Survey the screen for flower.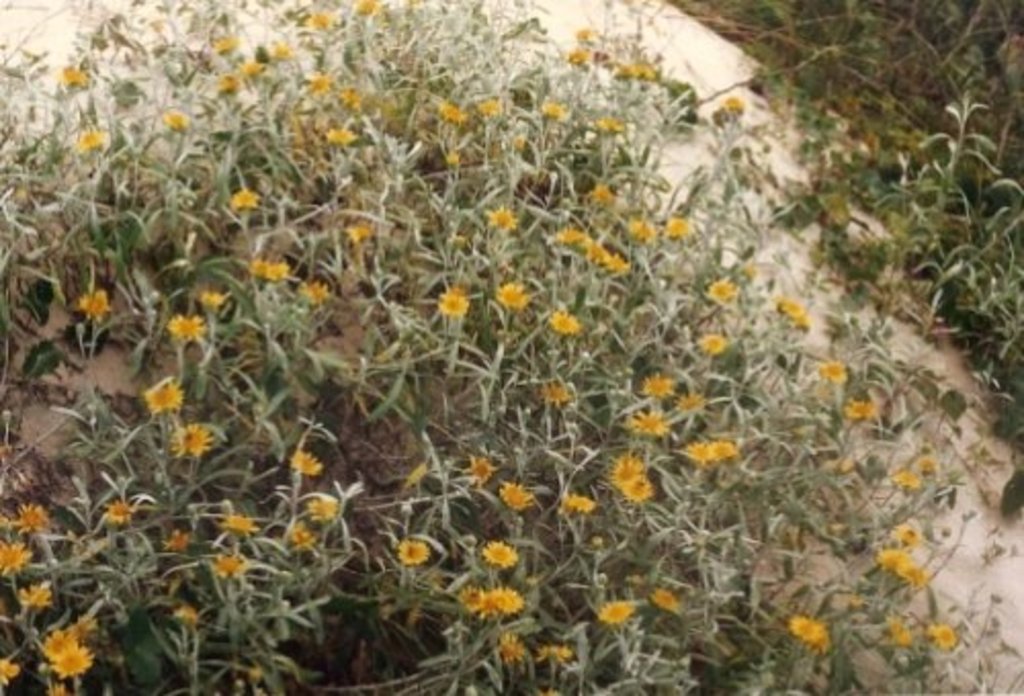
Survey found: Rect(487, 588, 526, 616).
